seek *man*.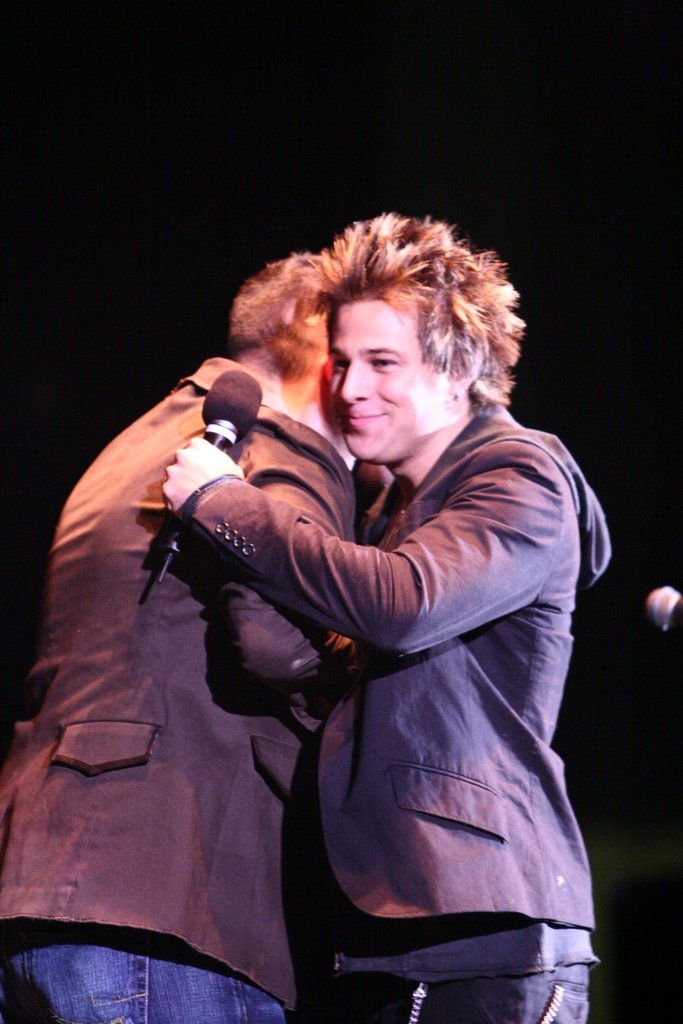
x1=0, y1=244, x2=392, y2=1023.
